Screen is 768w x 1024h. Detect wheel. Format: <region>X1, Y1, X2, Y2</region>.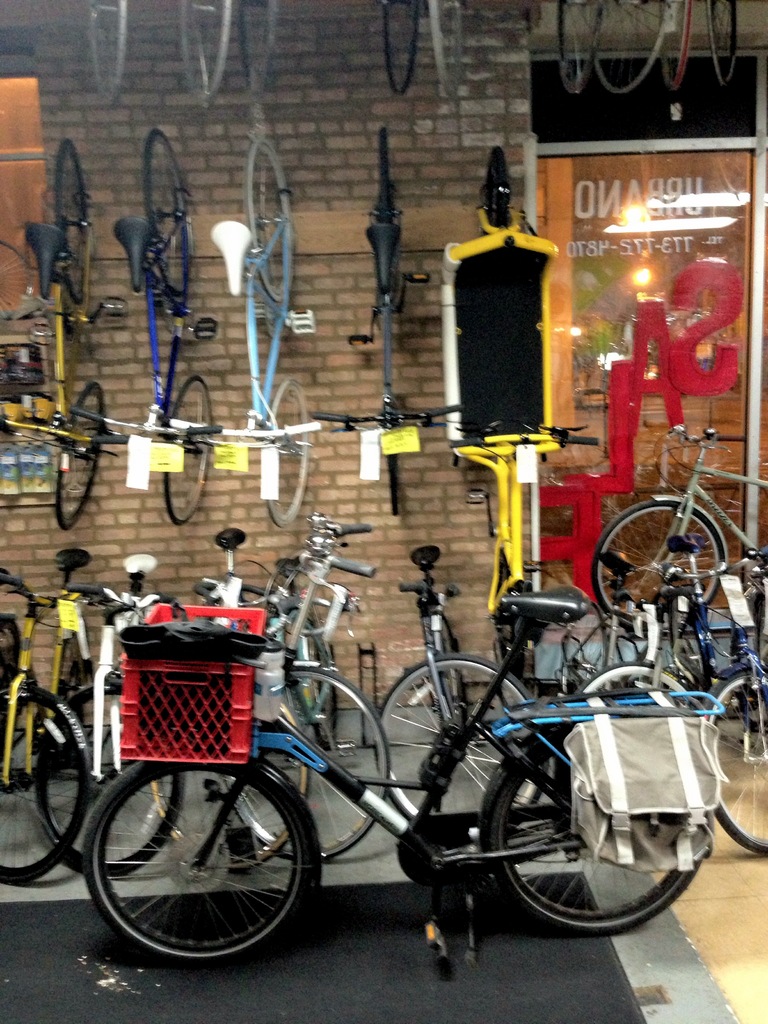
<region>244, 137, 288, 303</region>.
